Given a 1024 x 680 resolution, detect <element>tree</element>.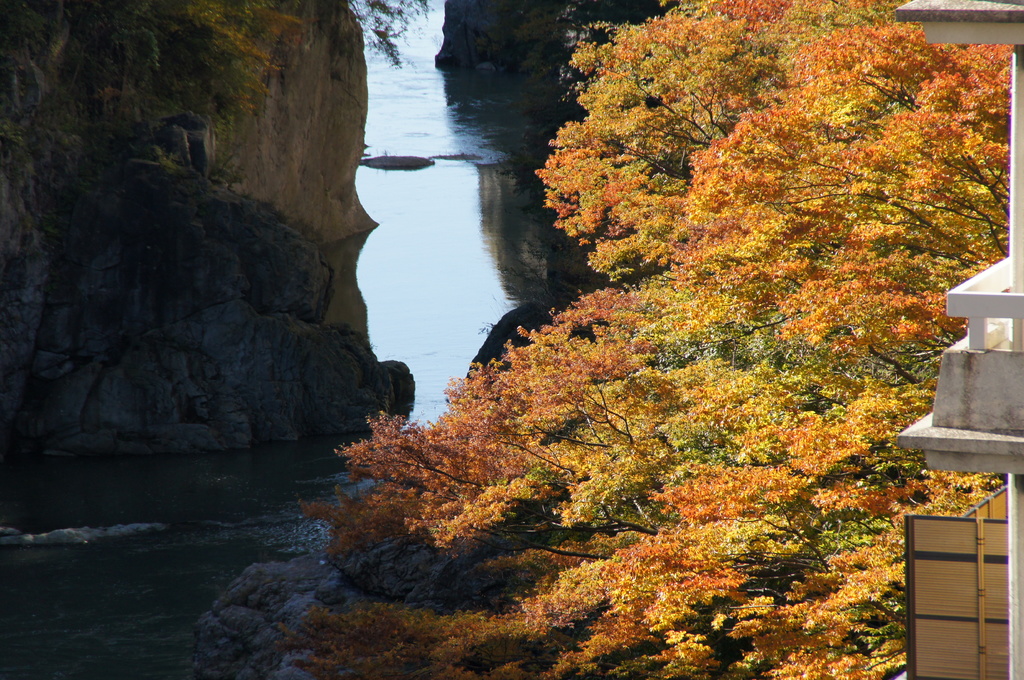
l=276, t=0, r=1023, b=679.
